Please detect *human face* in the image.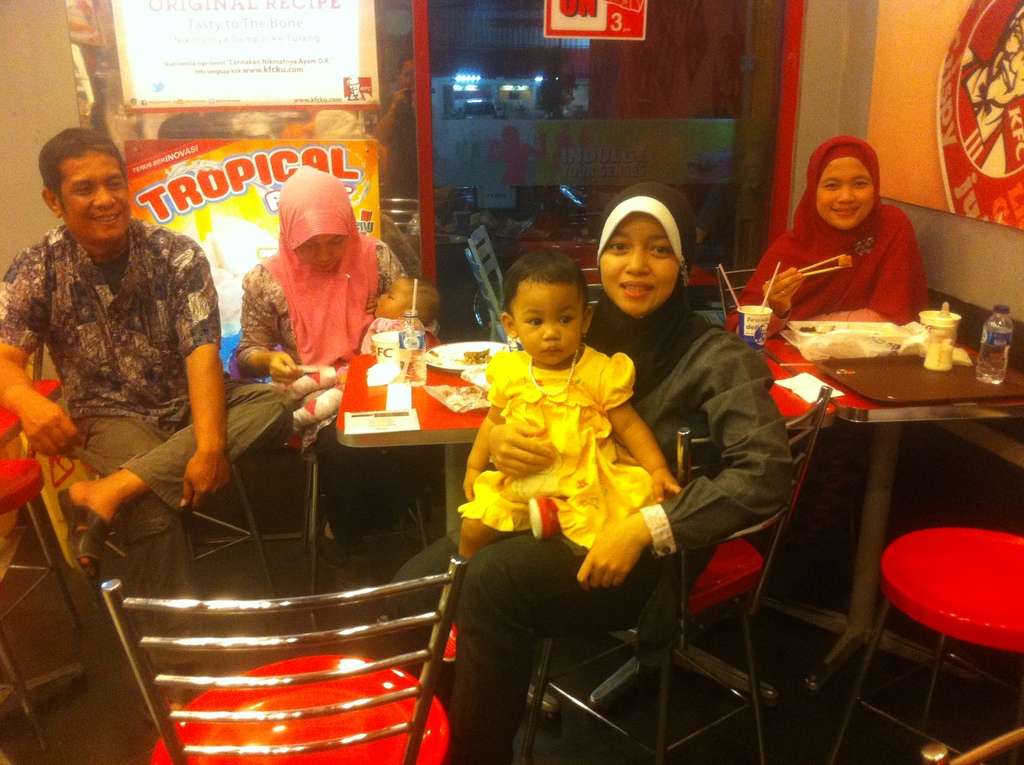
[left=59, top=152, right=130, bottom=246].
